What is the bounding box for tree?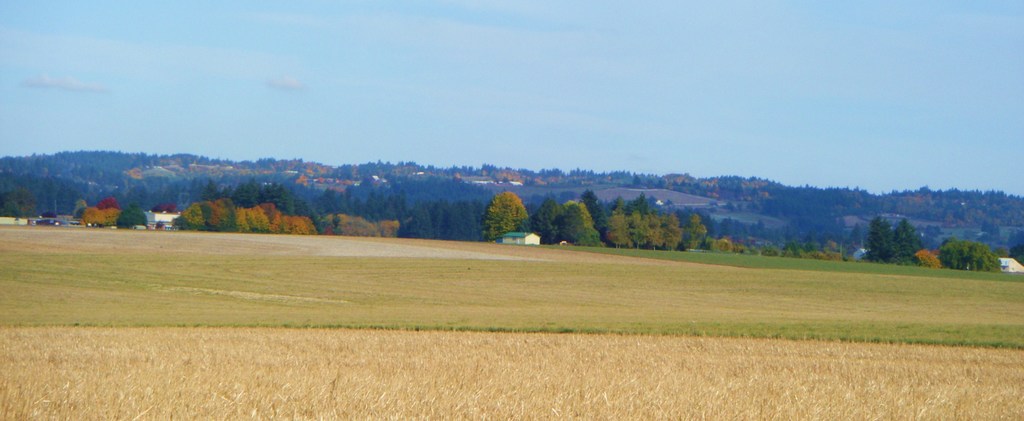
(x1=605, y1=209, x2=631, y2=248).
